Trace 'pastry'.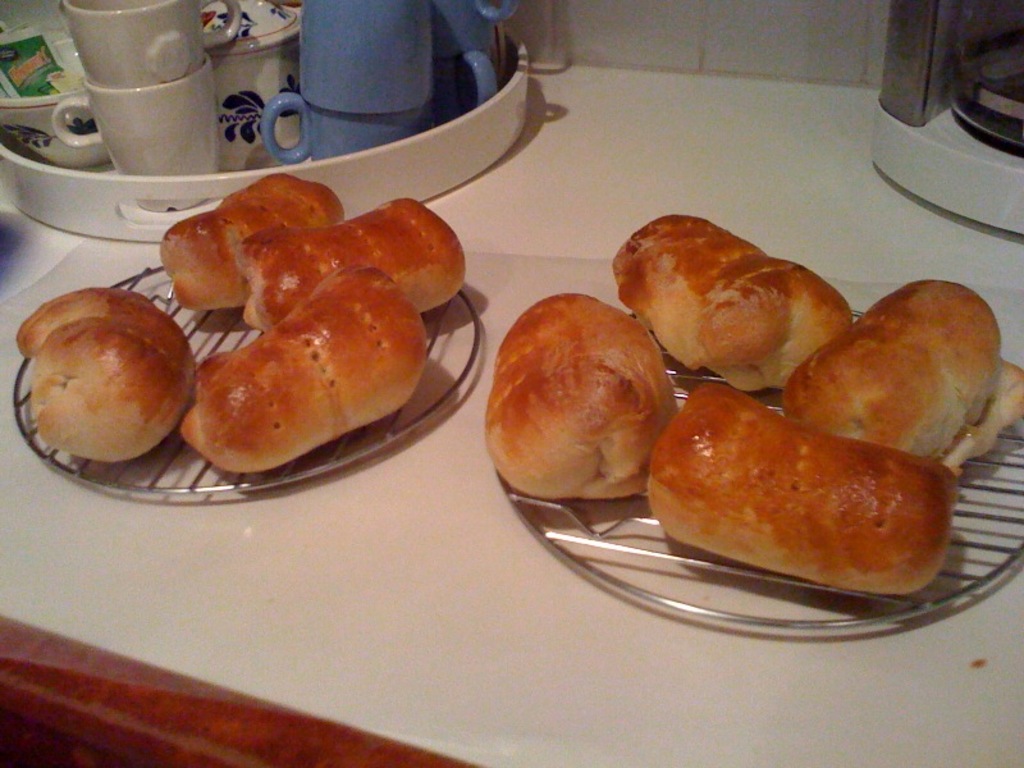
Traced to (left=15, top=287, right=192, bottom=479).
